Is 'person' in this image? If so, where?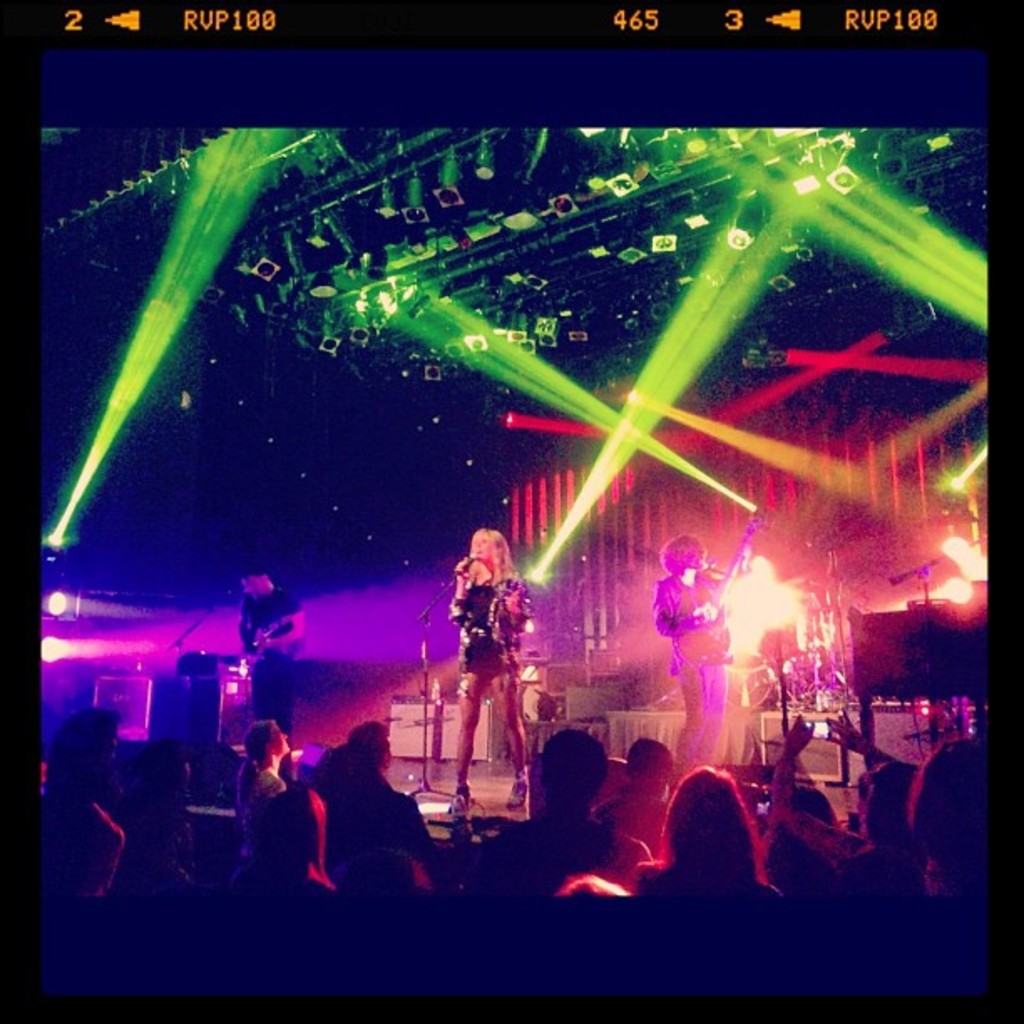
Yes, at 231:567:305:728.
